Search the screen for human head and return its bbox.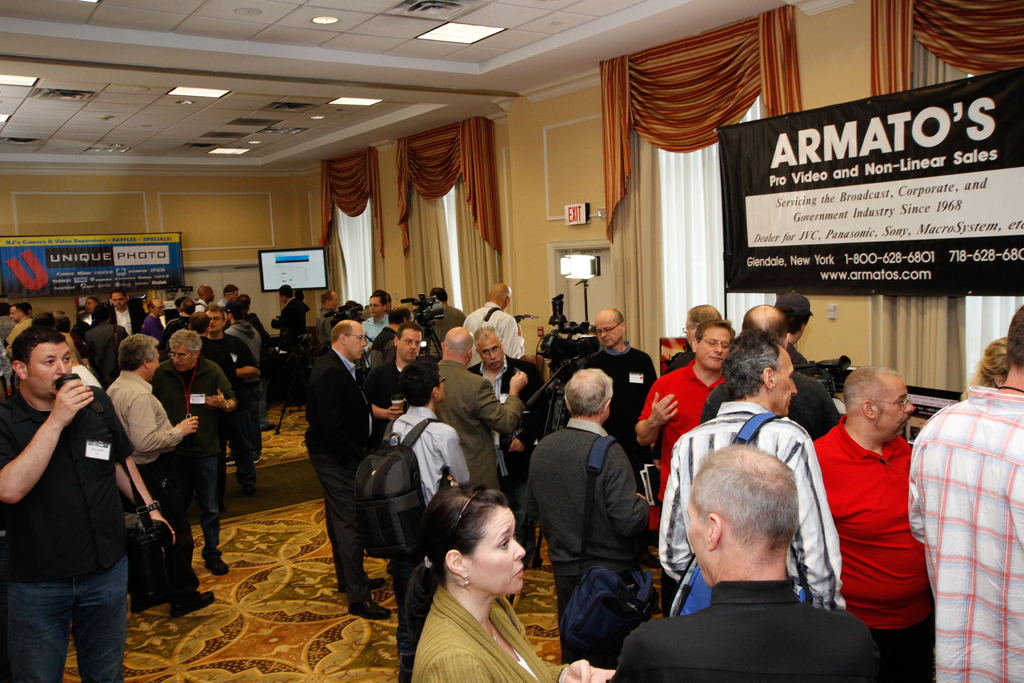
Found: 180/300/195/317.
